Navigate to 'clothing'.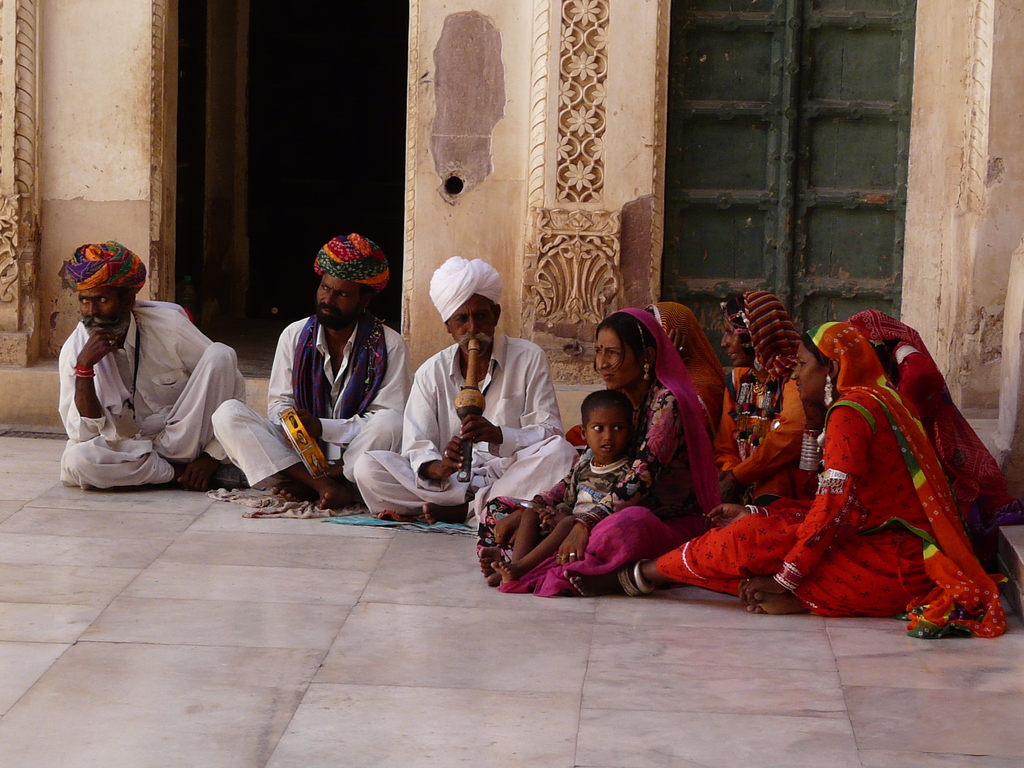
Navigation target: (x1=209, y1=310, x2=415, y2=515).
